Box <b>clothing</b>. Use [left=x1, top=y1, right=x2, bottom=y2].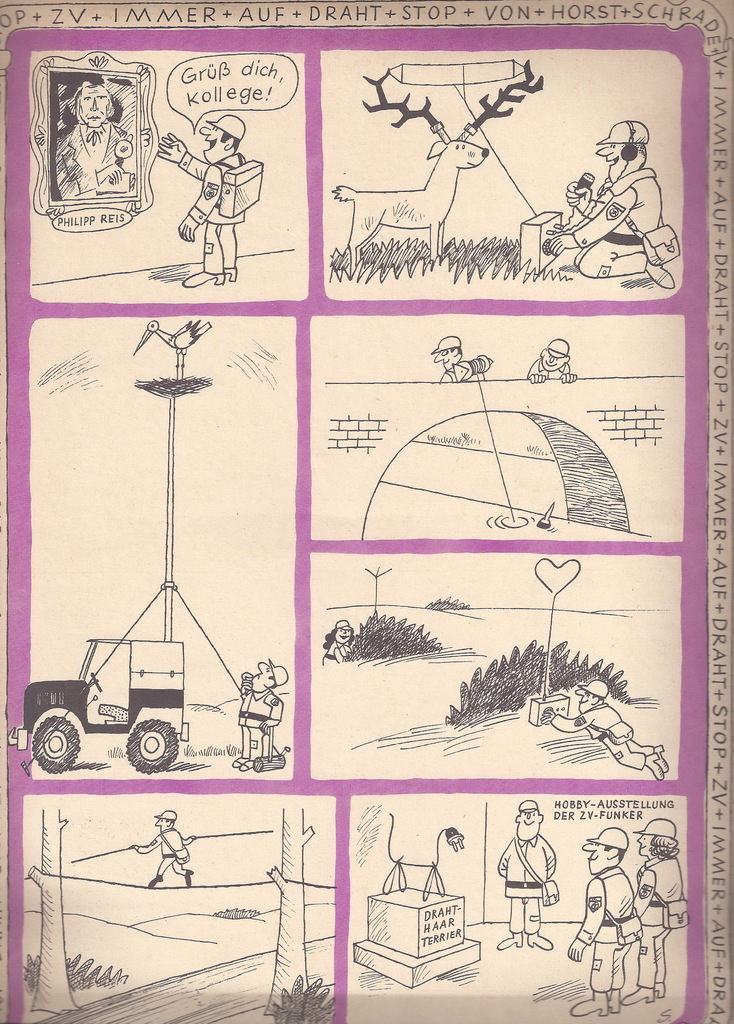
[left=566, top=860, right=630, bottom=948].
